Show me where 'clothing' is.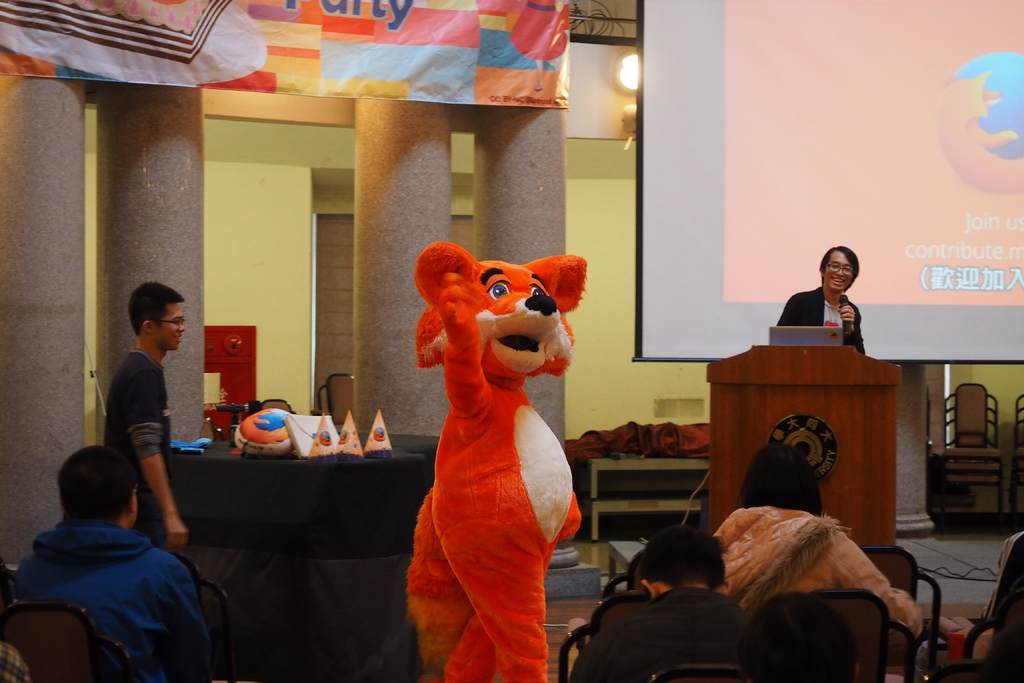
'clothing' is at BBox(712, 505, 925, 654).
